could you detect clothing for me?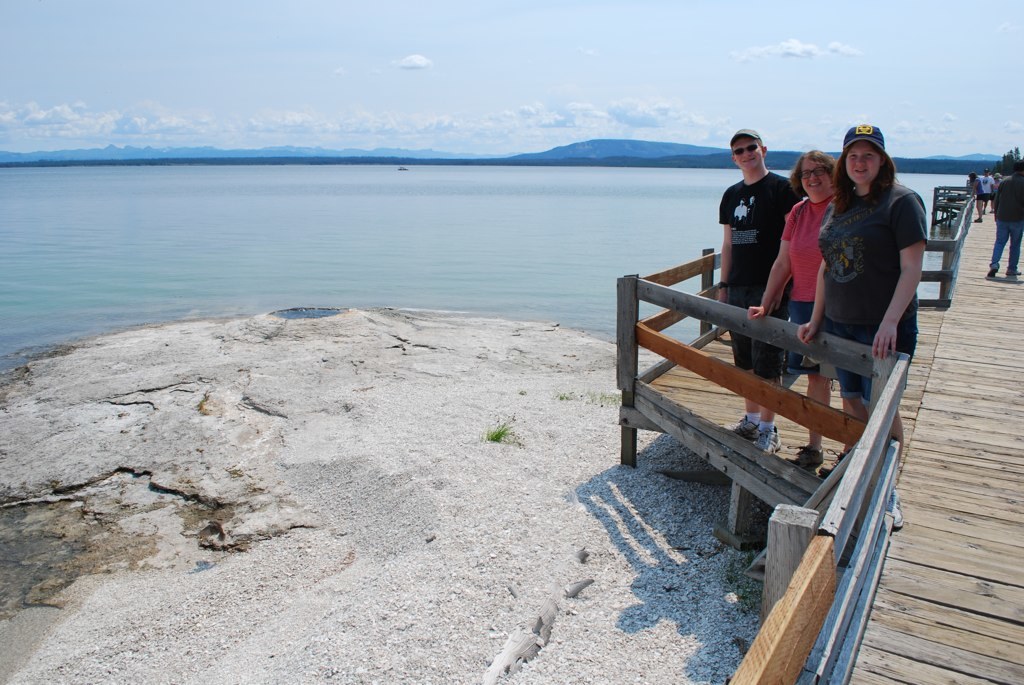
Detection result: bbox=(990, 178, 1004, 205).
